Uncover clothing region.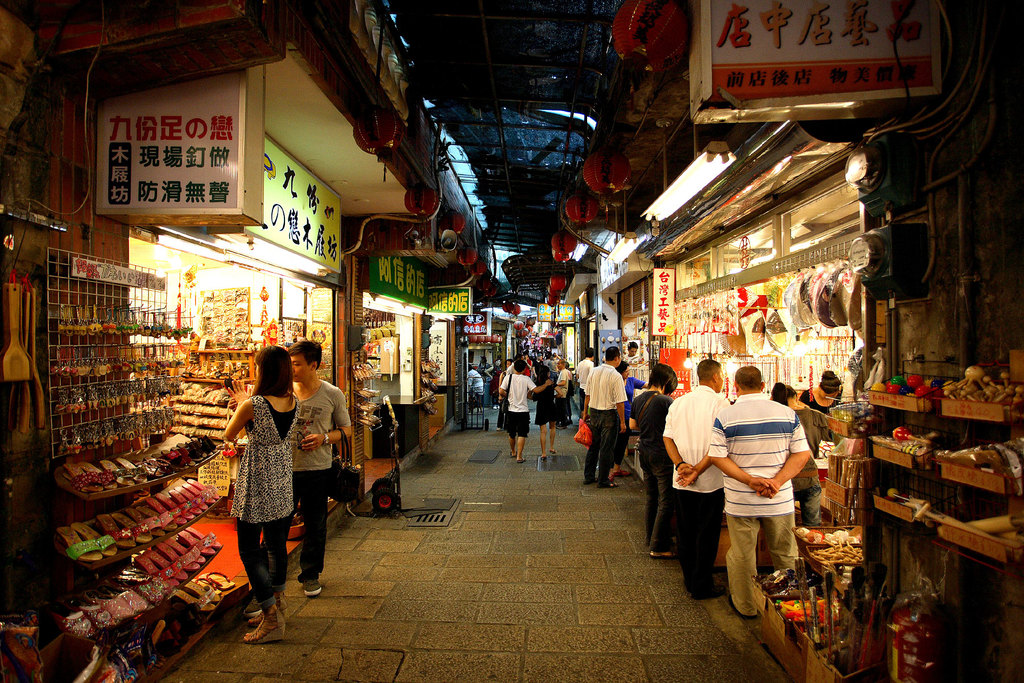
Uncovered: select_region(709, 390, 823, 613).
